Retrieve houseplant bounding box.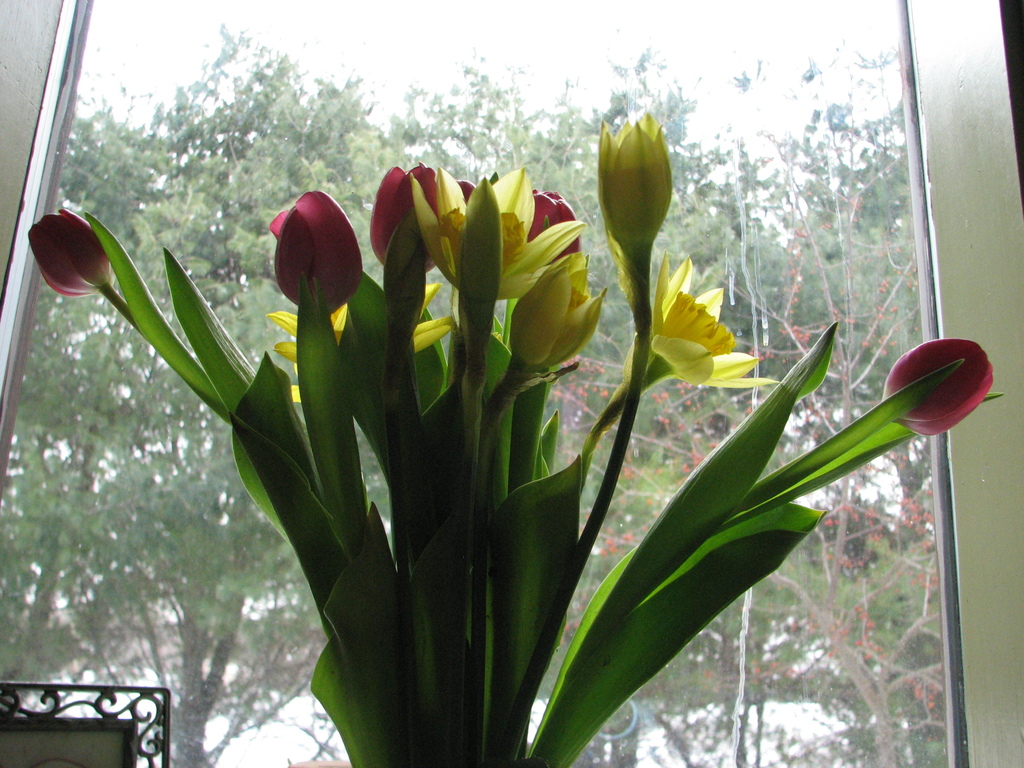
Bounding box: crop(29, 111, 1006, 767).
